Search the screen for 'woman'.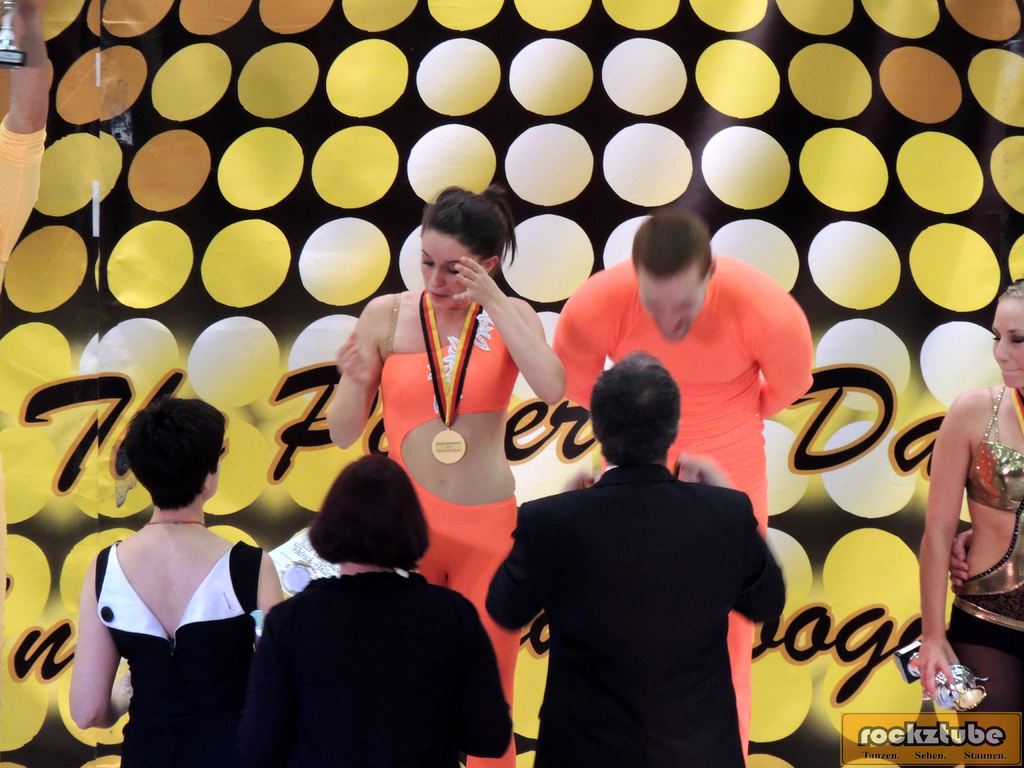
Found at (left=74, top=404, right=287, bottom=767).
